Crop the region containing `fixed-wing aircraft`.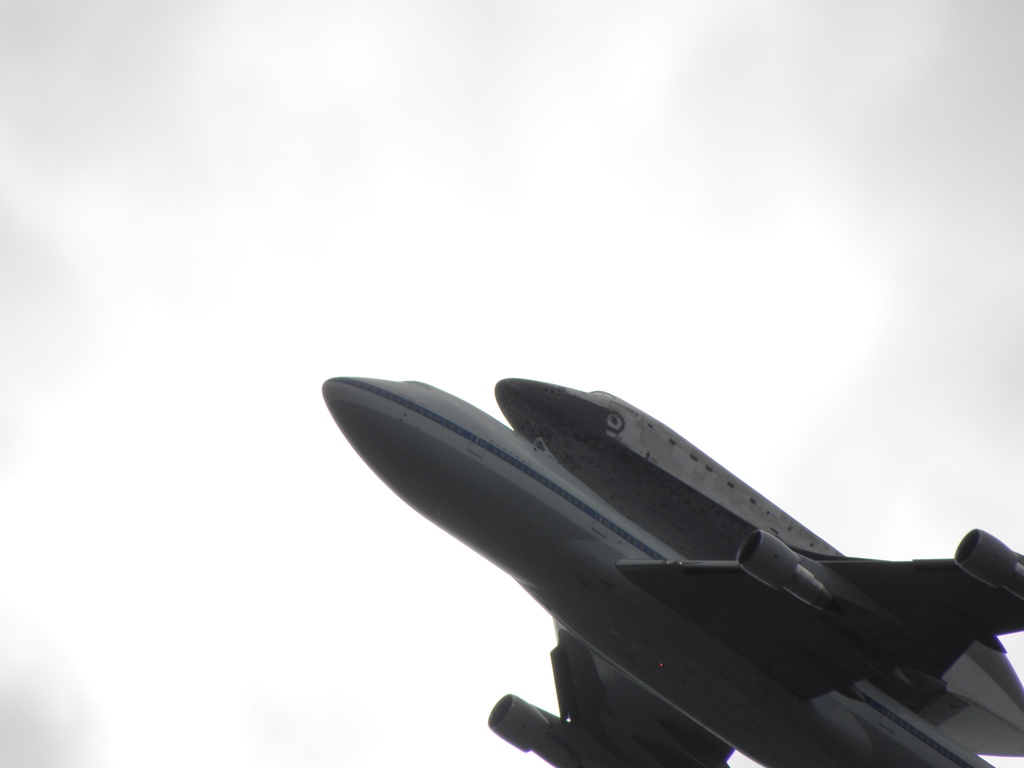
Crop region: <box>306,361,1023,767</box>.
